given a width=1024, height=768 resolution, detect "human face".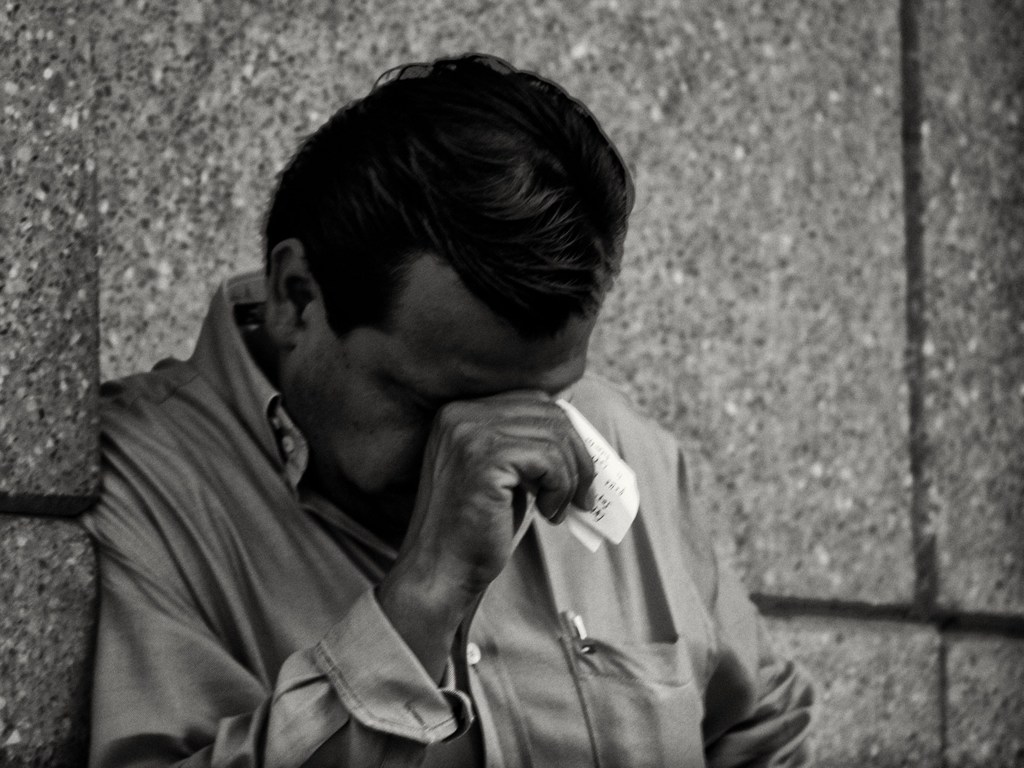
x1=286 y1=265 x2=605 y2=541.
